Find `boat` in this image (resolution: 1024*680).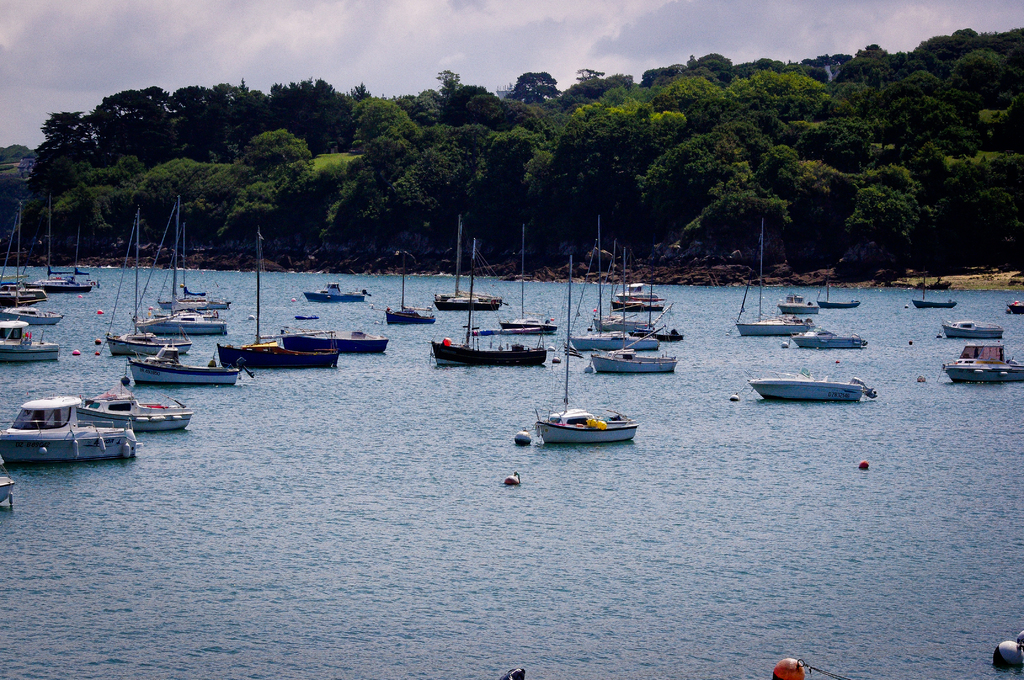
BBox(739, 216, 813, 335).
